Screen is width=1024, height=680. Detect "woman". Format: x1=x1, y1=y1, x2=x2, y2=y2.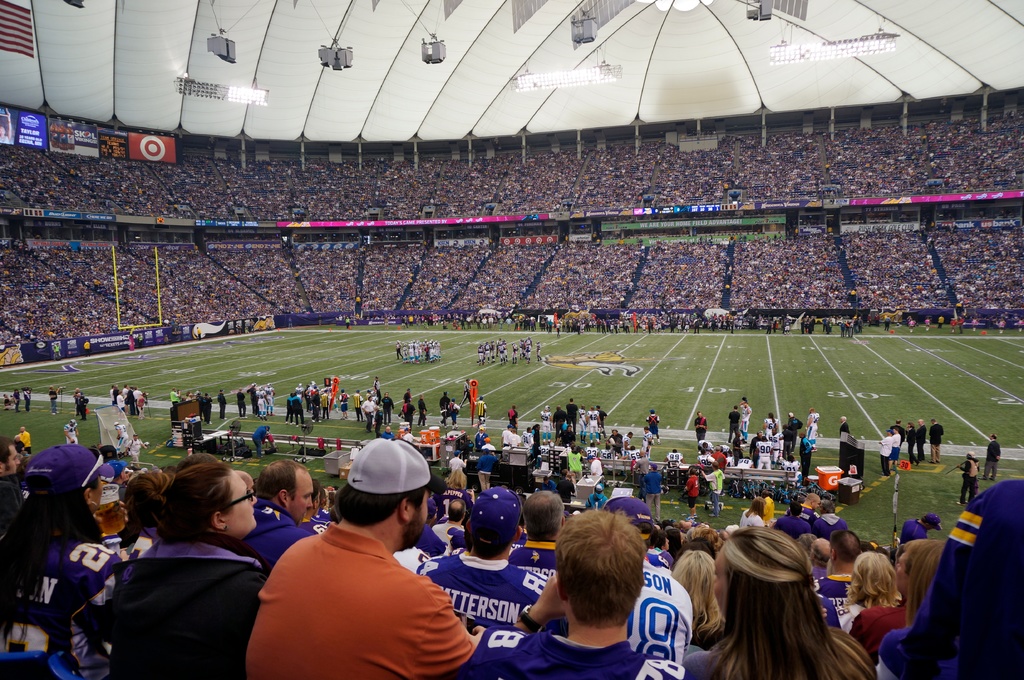
x1=436, y1=469, x2=474, y2=519.
